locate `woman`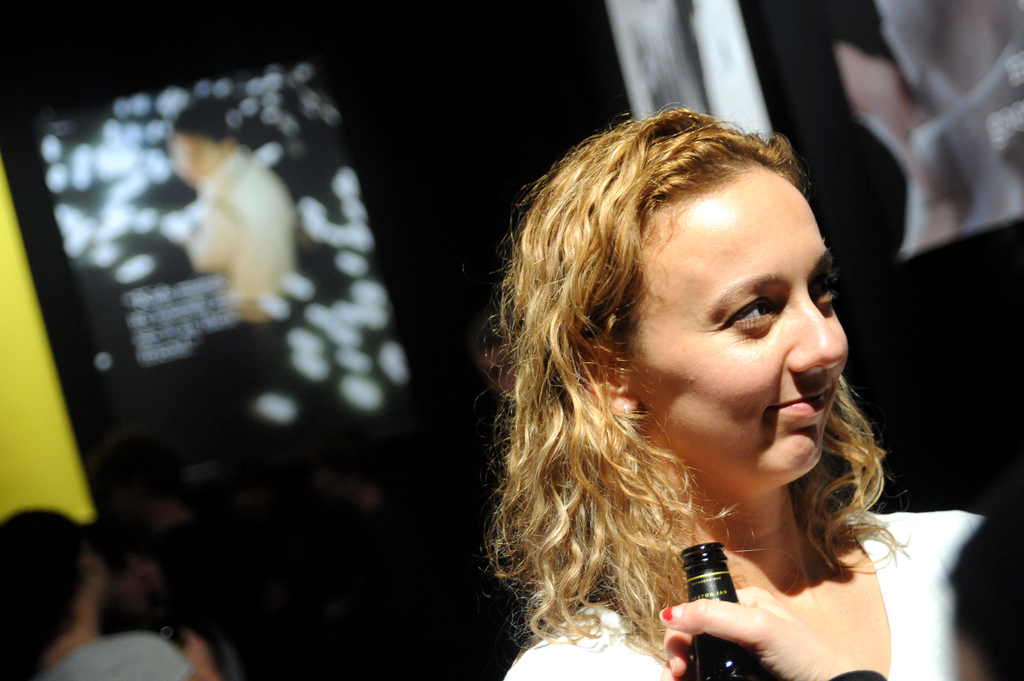
left=438, top=99, right=937, bottom=667
